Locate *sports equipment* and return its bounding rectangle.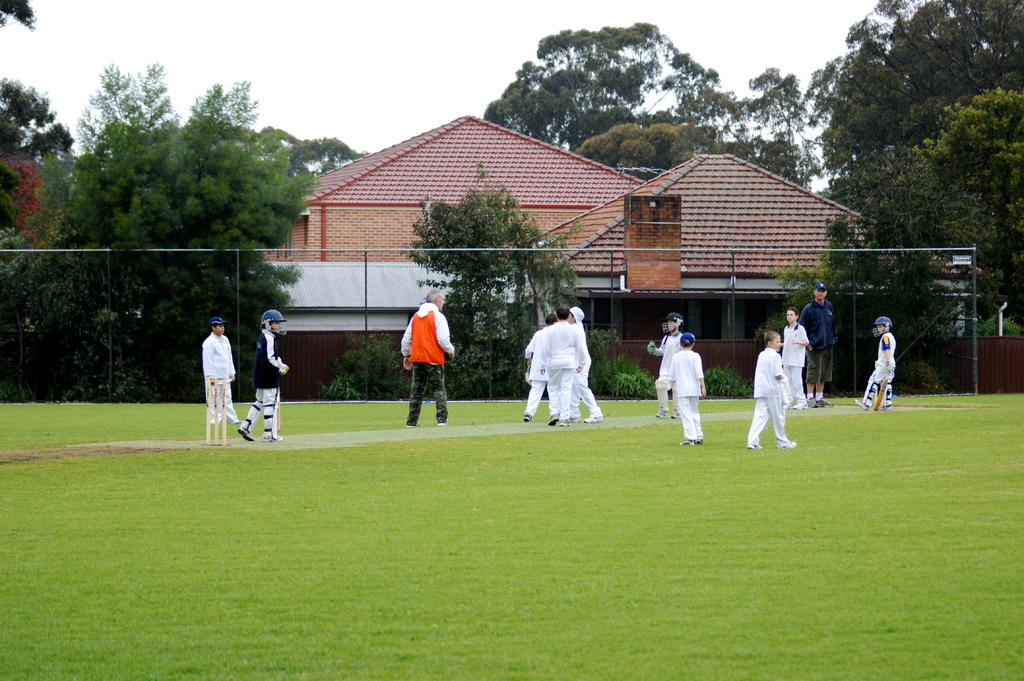
region(582, 412, 603, 424).
